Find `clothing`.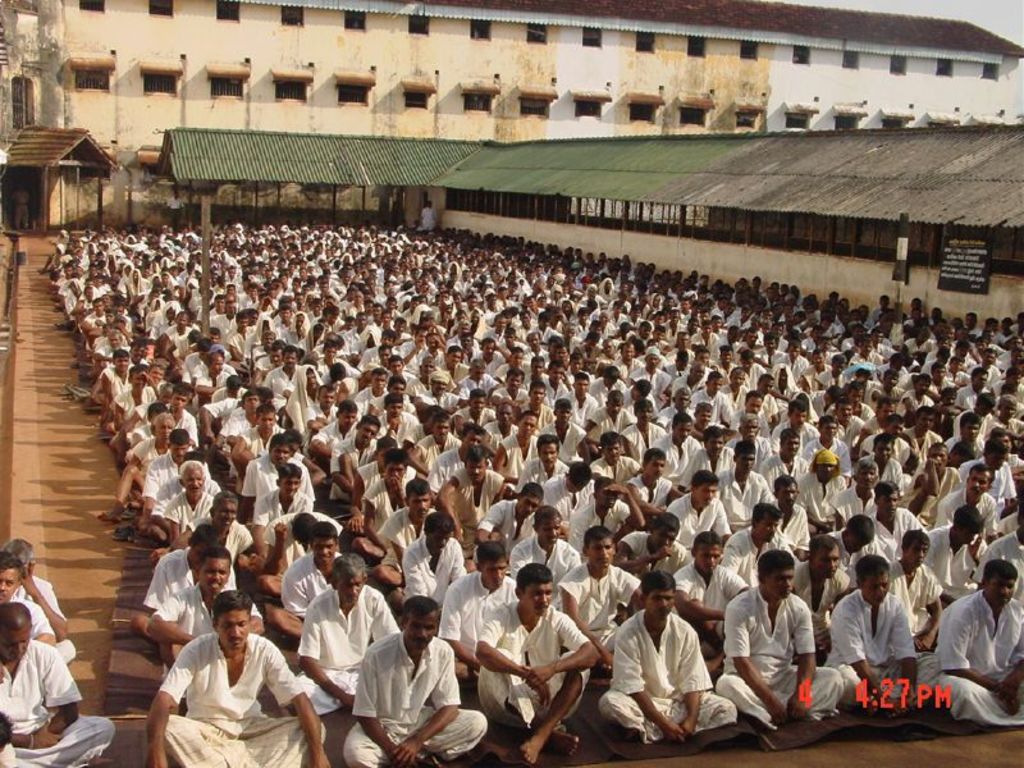
bbox=(417, 389, 467, 416).
